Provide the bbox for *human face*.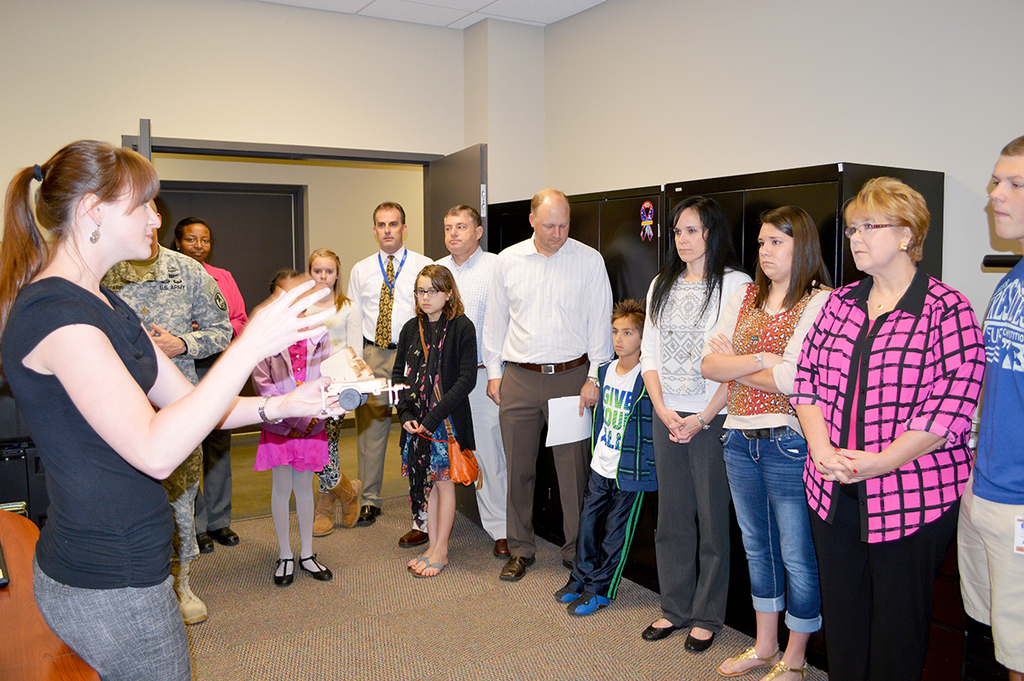
box(843, 201, 895, 271).
